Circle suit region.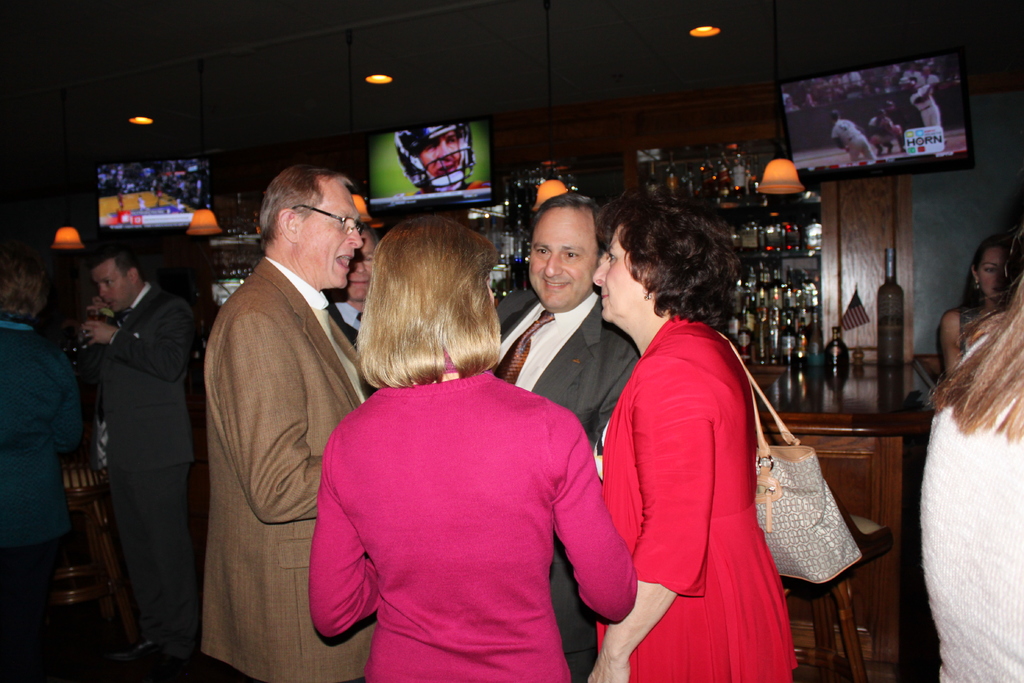
Region: region(495, 288, 630, 682).
